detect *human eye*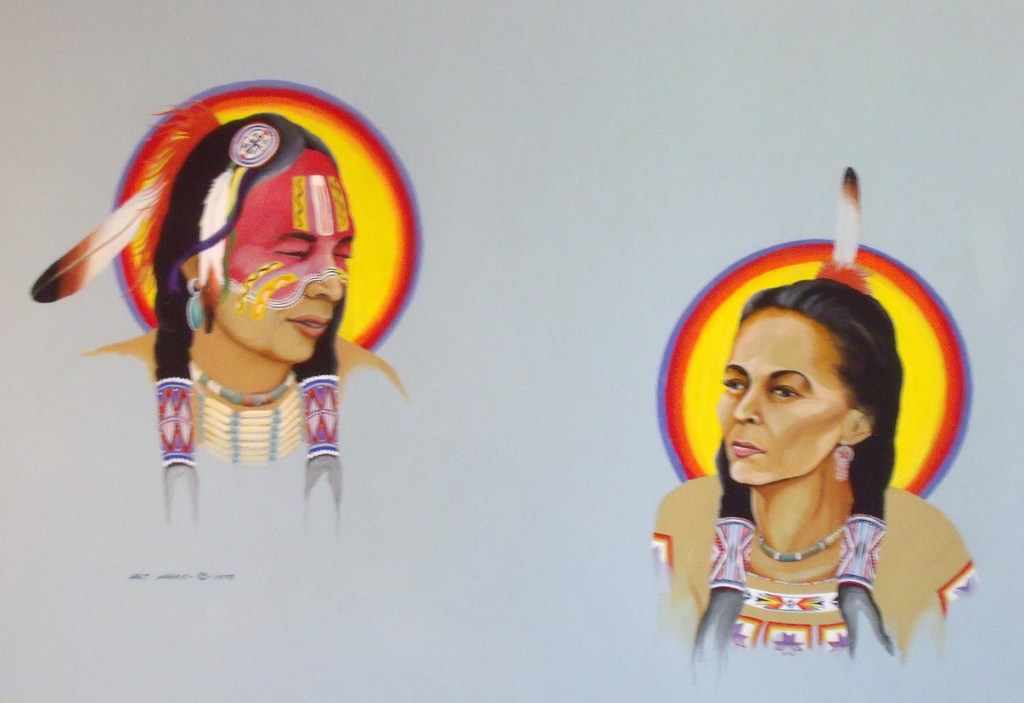
[left=334, top=249, right=354, bottom=263]
